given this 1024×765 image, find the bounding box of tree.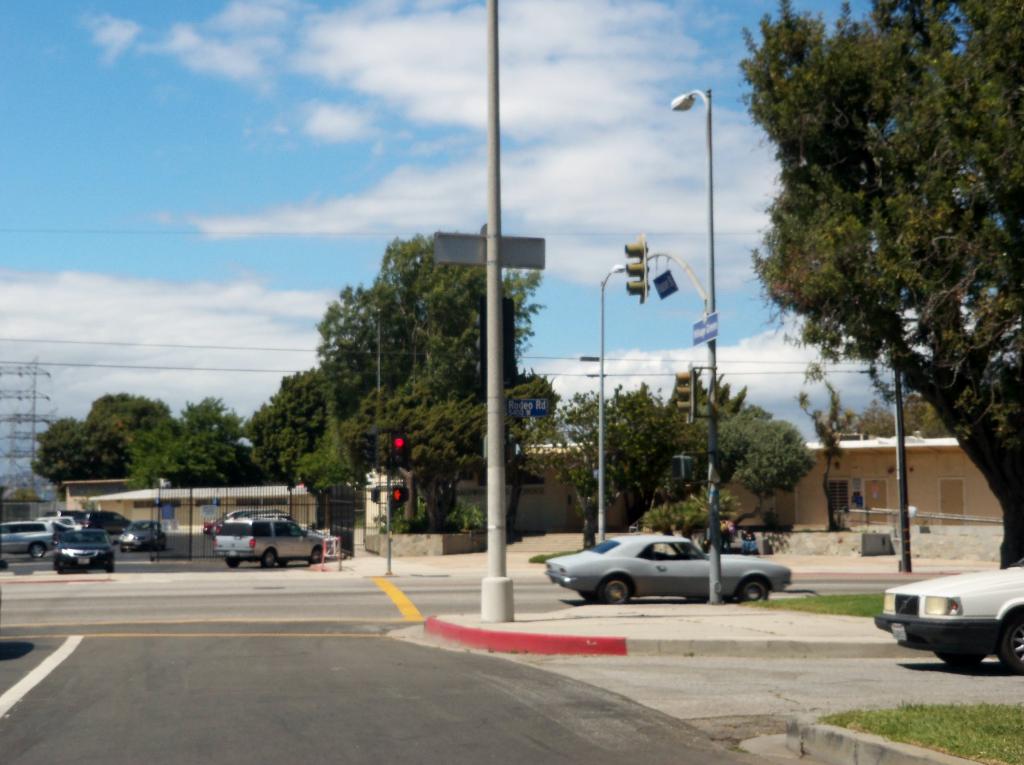
{"left": 309, "top": 230, "right": 550, "bottom": 406}.
